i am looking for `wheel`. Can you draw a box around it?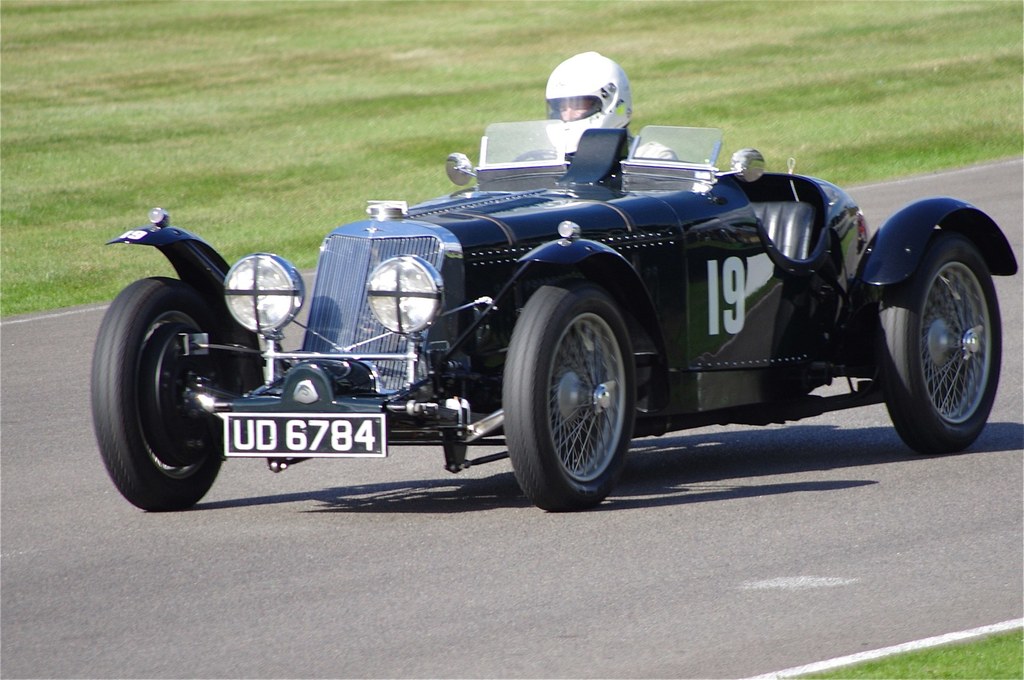
Sure, the bounding box is <bbox>521, 284, 652, 498</bbox>.
